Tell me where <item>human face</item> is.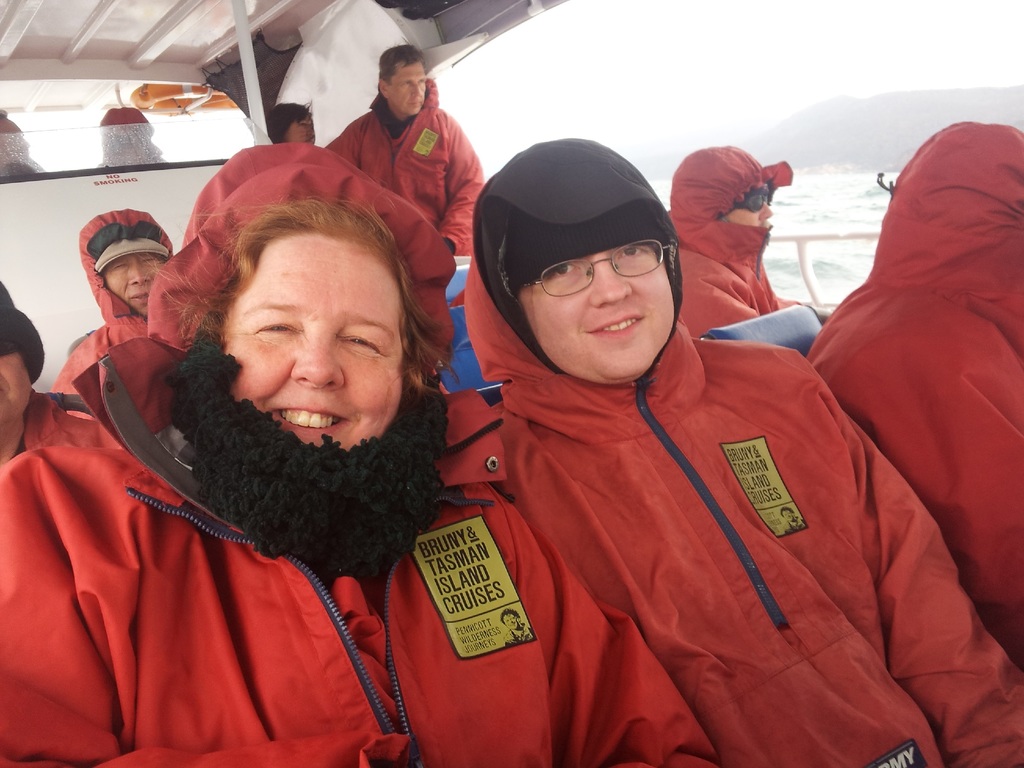
<item>human face</item> is at box(101, 261, 163, 314).
